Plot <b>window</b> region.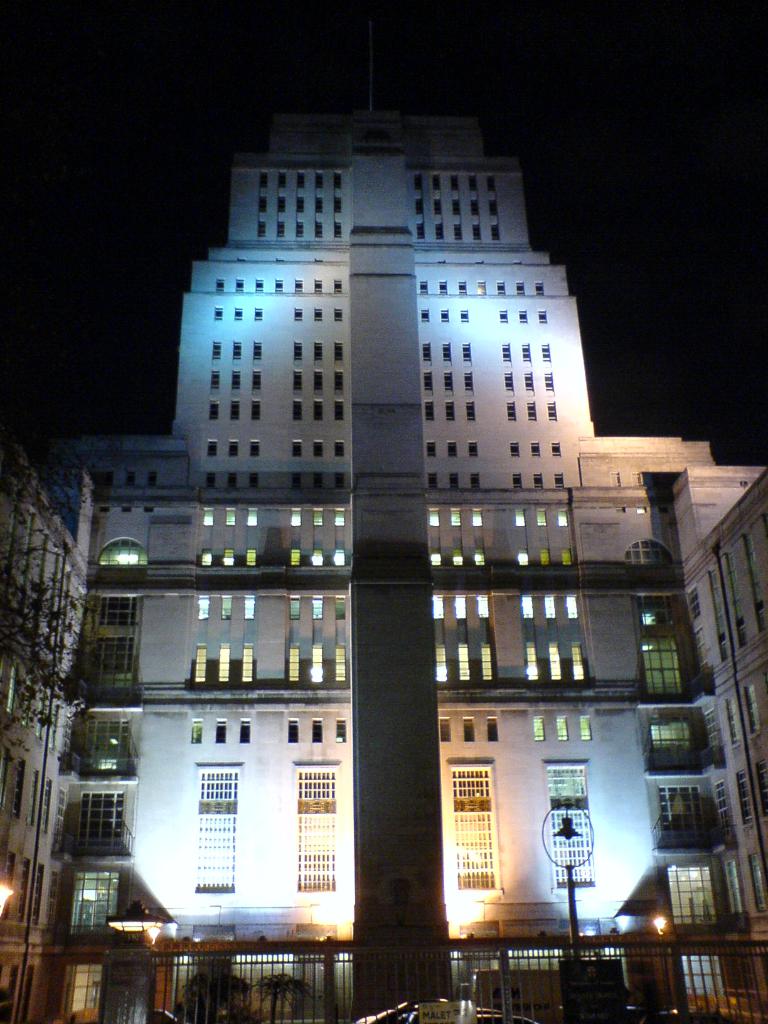
Plotted at bbox=[513, 508, 525, 526].
